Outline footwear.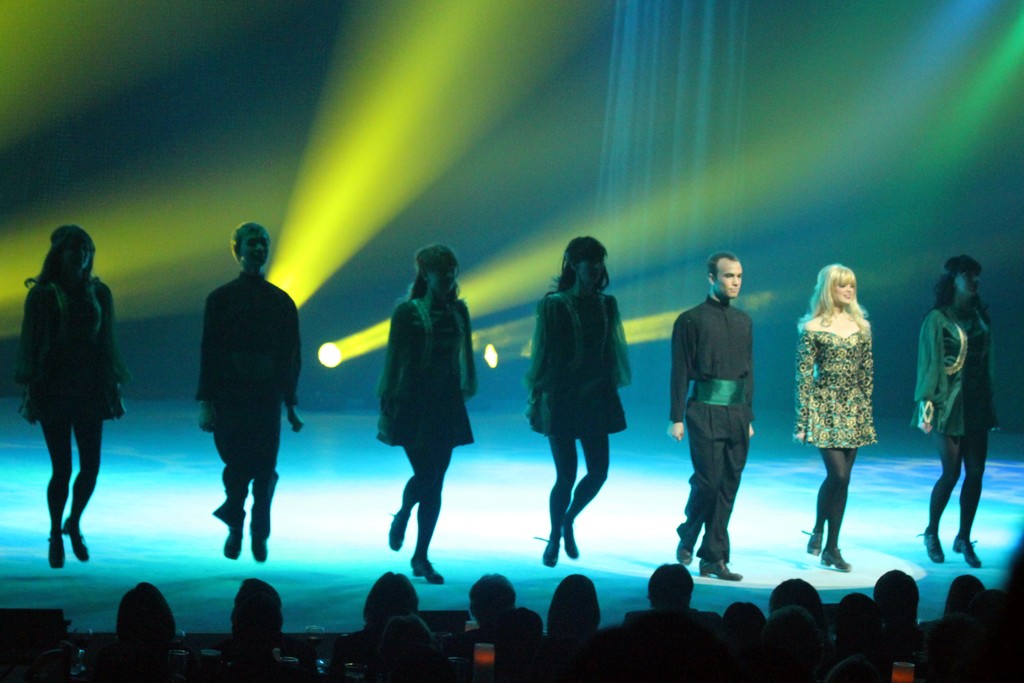
Outline: Rect(253, 532, 268, 559).
